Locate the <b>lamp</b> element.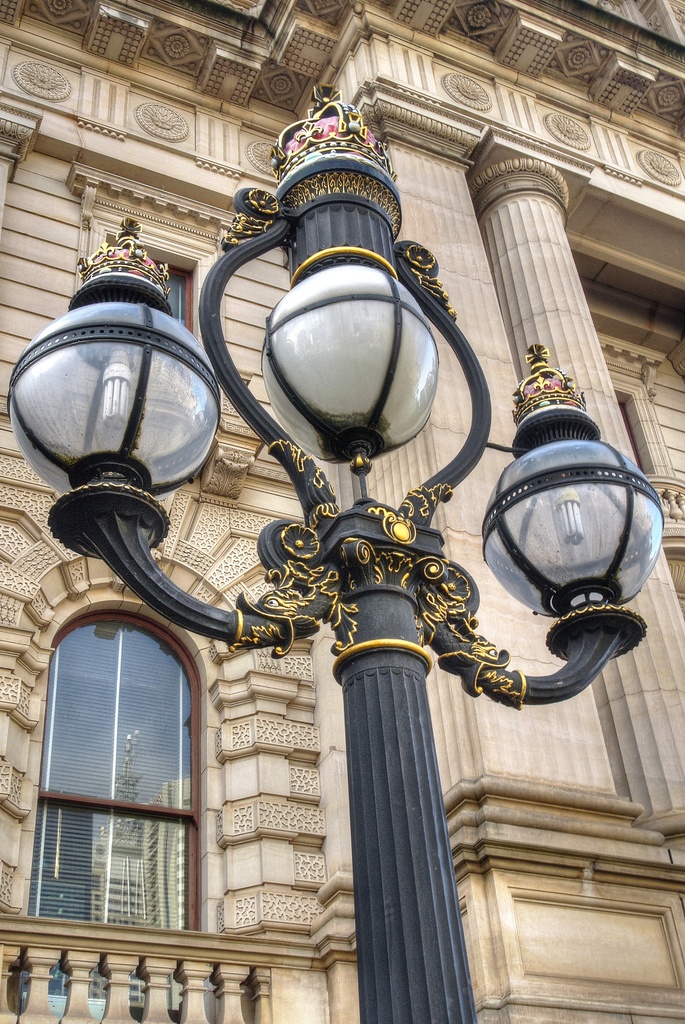
Element bbox: [229,82,459,521].
